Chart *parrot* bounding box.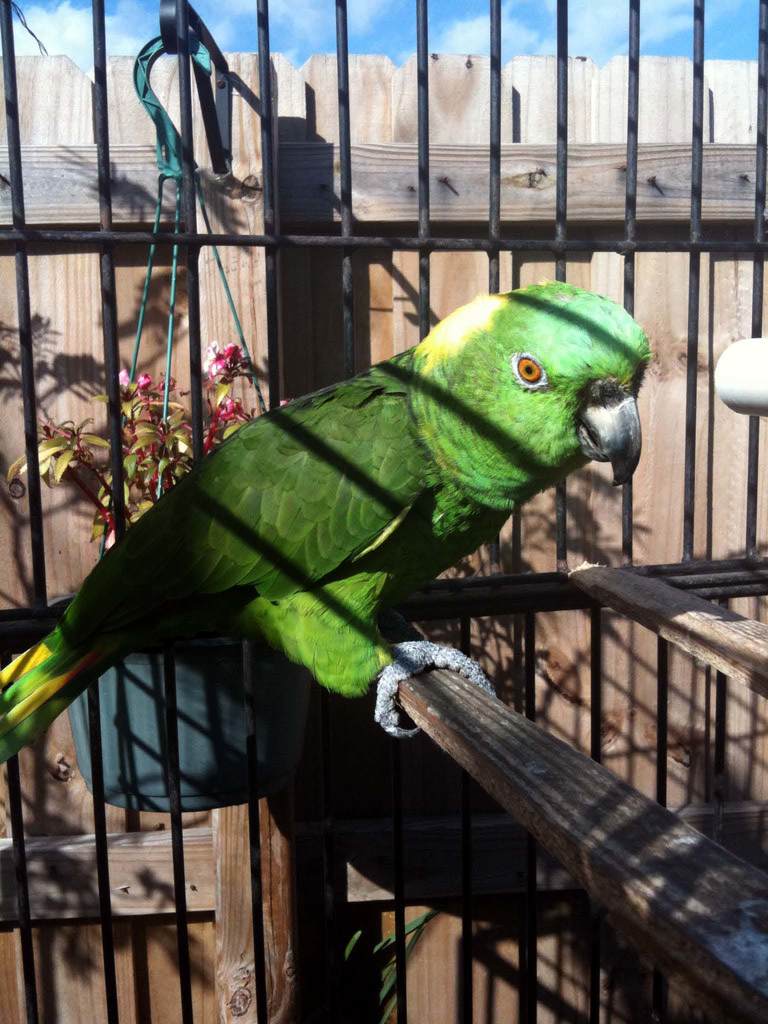
Charted: region(0, 278, 655, 767).
